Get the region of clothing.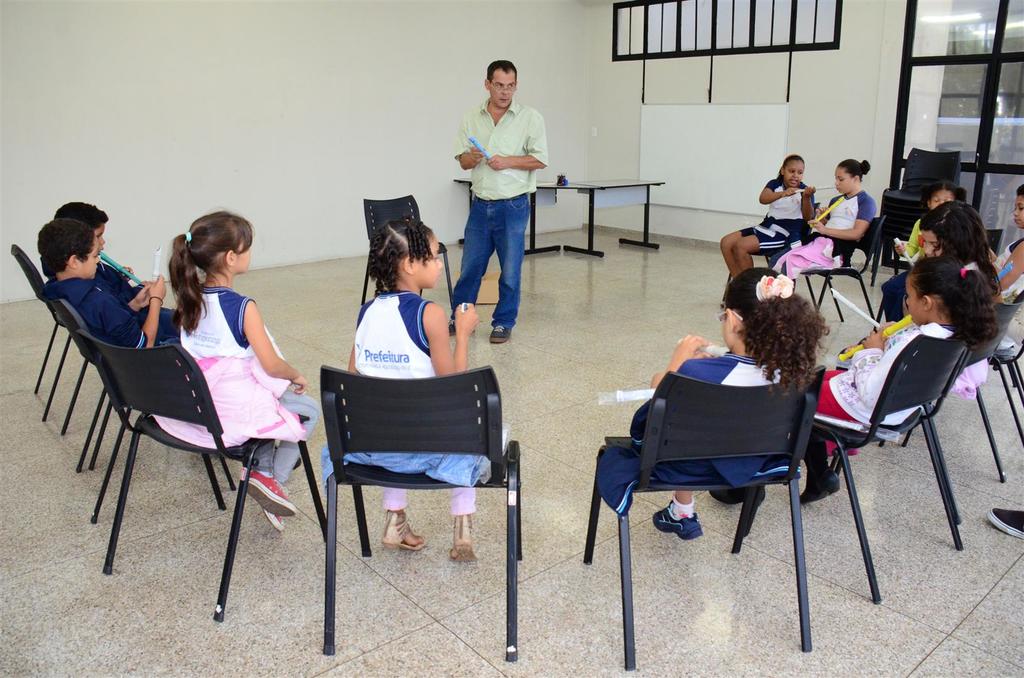
45, 279, 182, 345.
